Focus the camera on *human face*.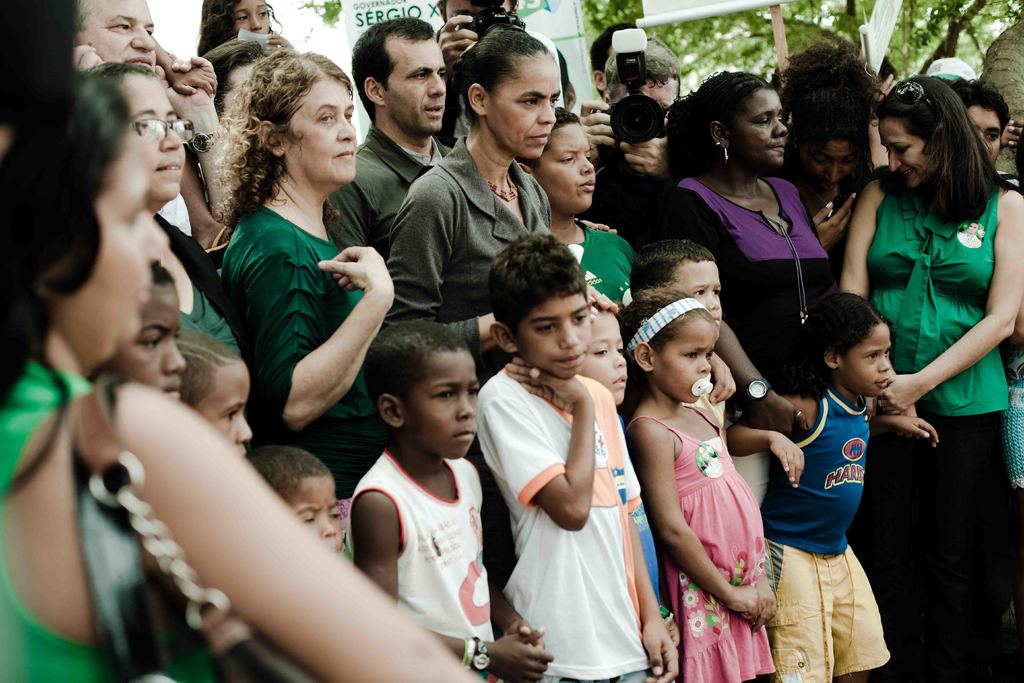
Focus region: box(81, 0, 160, 72).
